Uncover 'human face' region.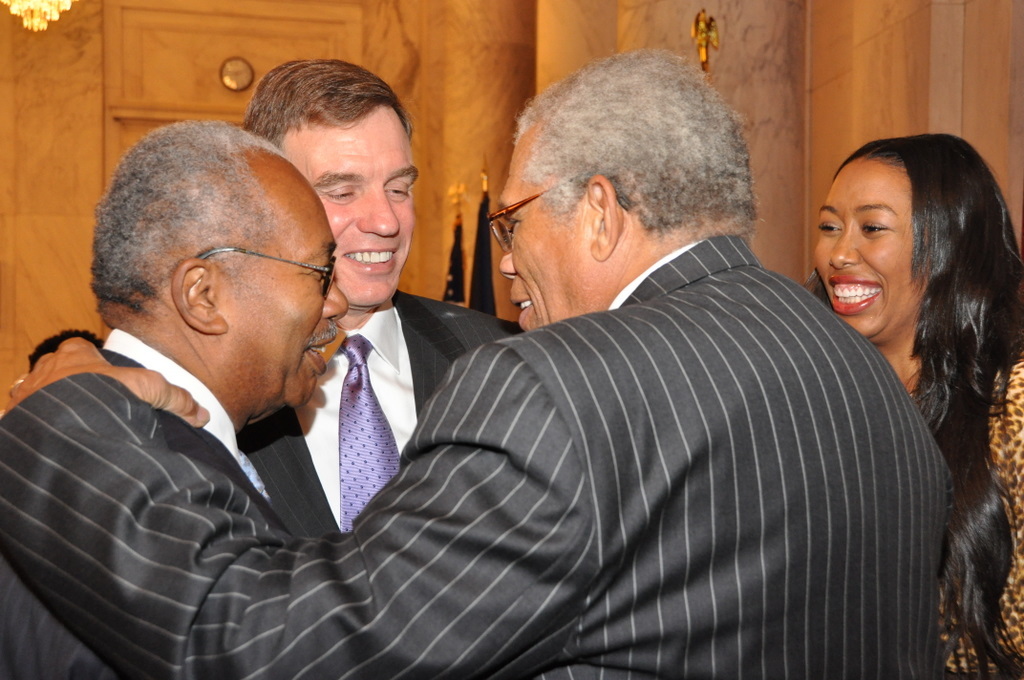
Uncovered: Rect(500, 131, 597, 333).
